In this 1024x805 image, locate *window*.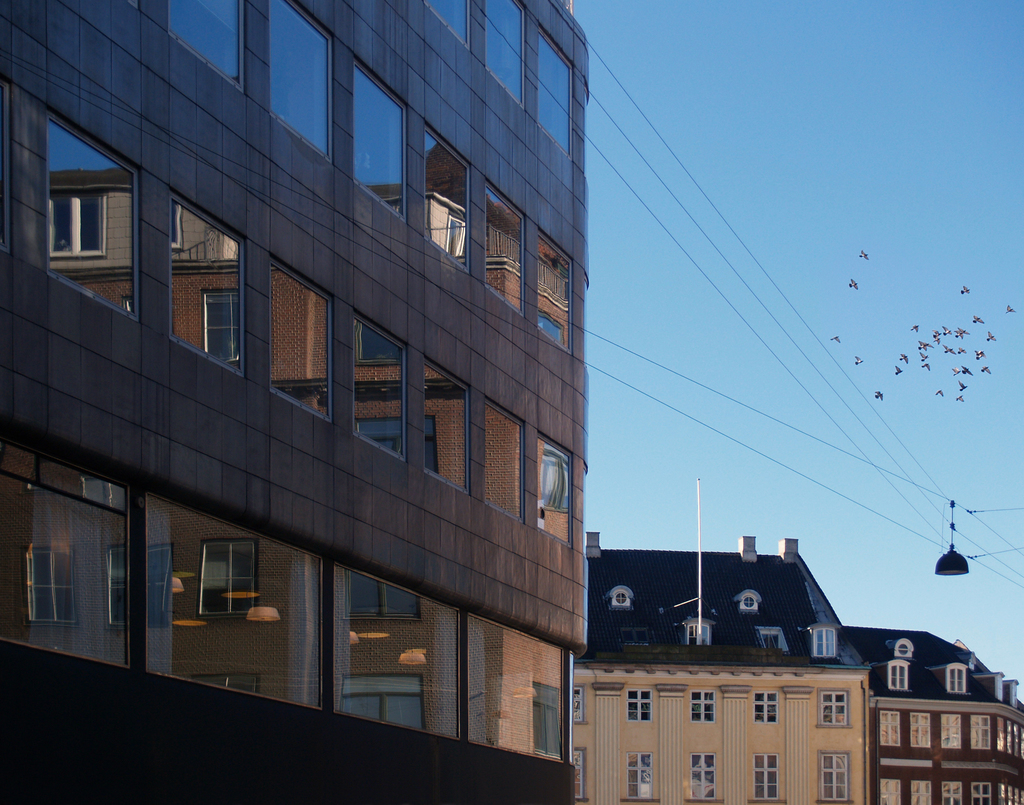
Bounding box: Rect(571, 690, 586, 726).
